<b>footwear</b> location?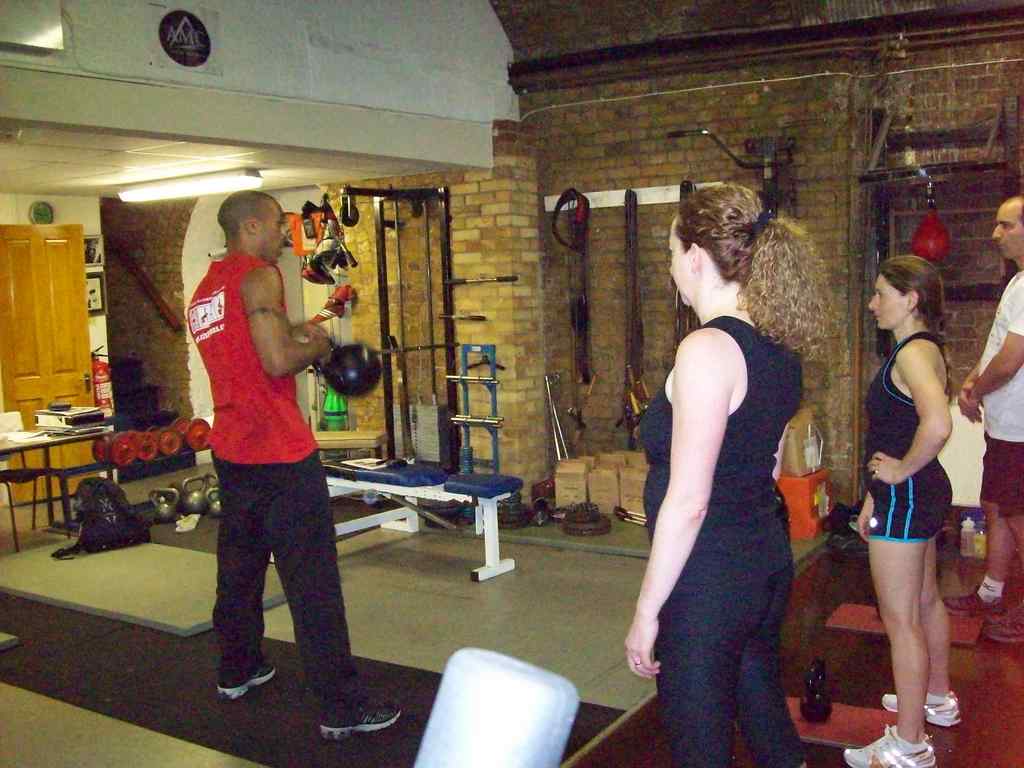
region(321, 698, 400, 741)
